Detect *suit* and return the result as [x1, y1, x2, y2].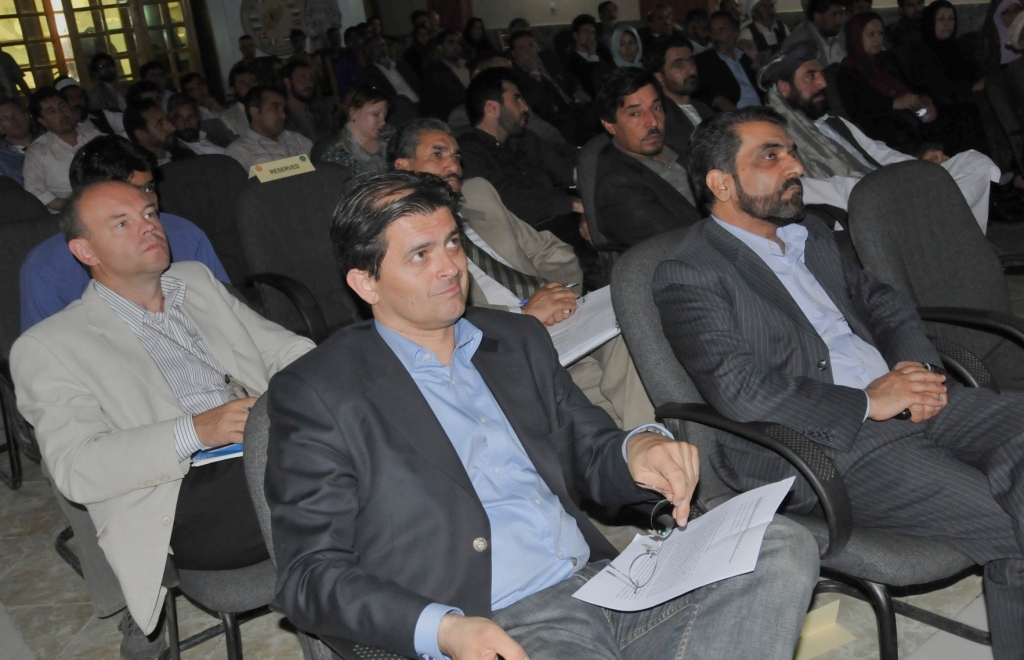
[5, 274, 316, 632].
